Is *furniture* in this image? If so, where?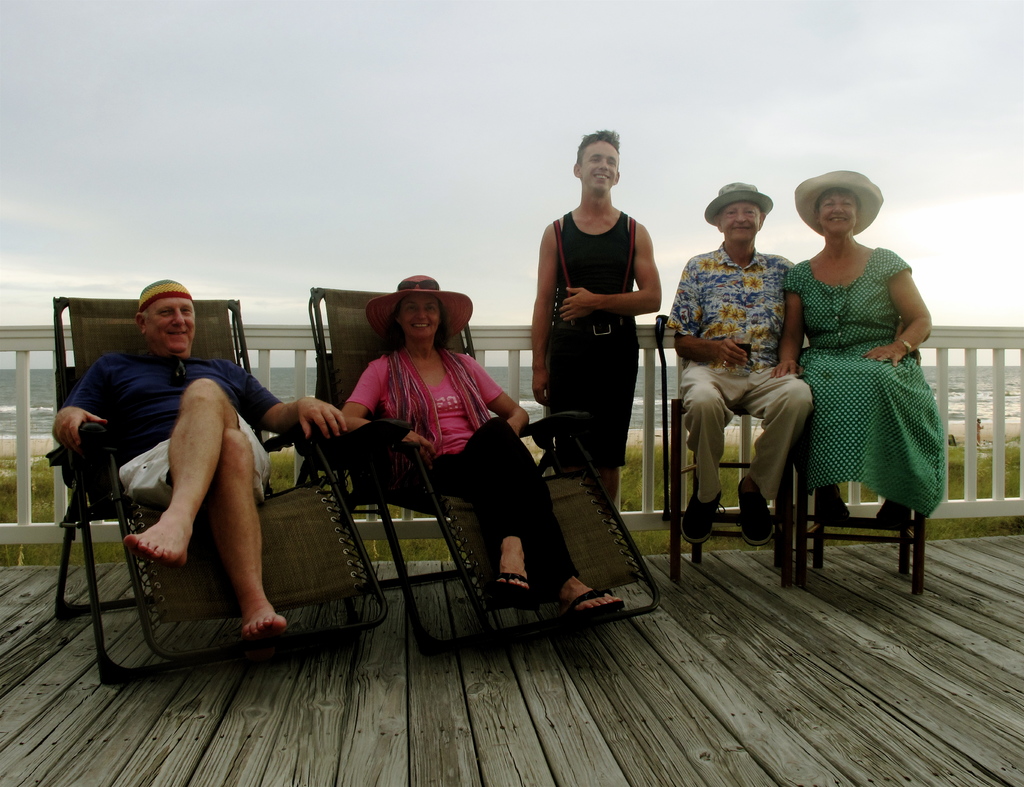
Yes, at bbox=(803, 347, 925, 589).
